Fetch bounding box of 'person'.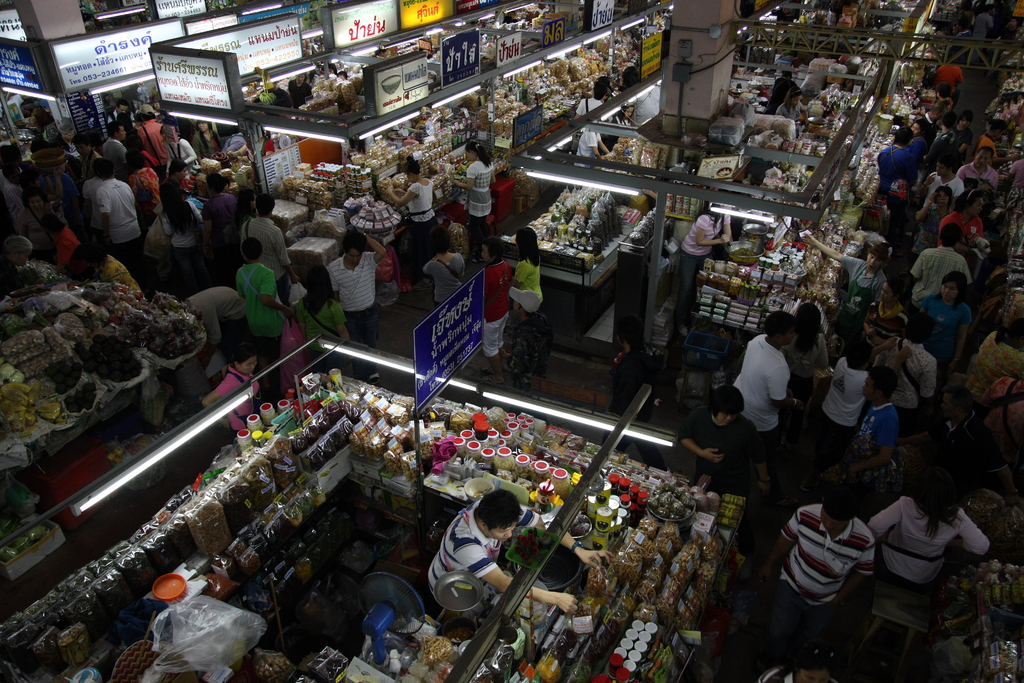
Bbox: locate(385, 152, 444, 288).
